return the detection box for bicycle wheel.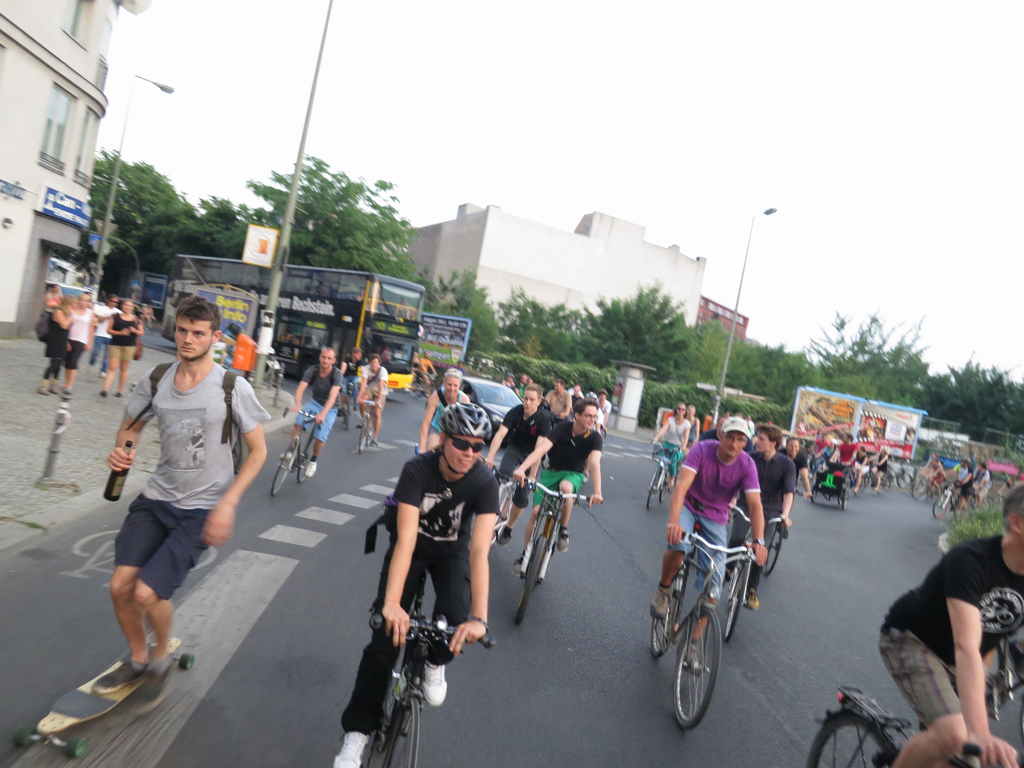
left=723, top=557, right=751, bottom=641.
